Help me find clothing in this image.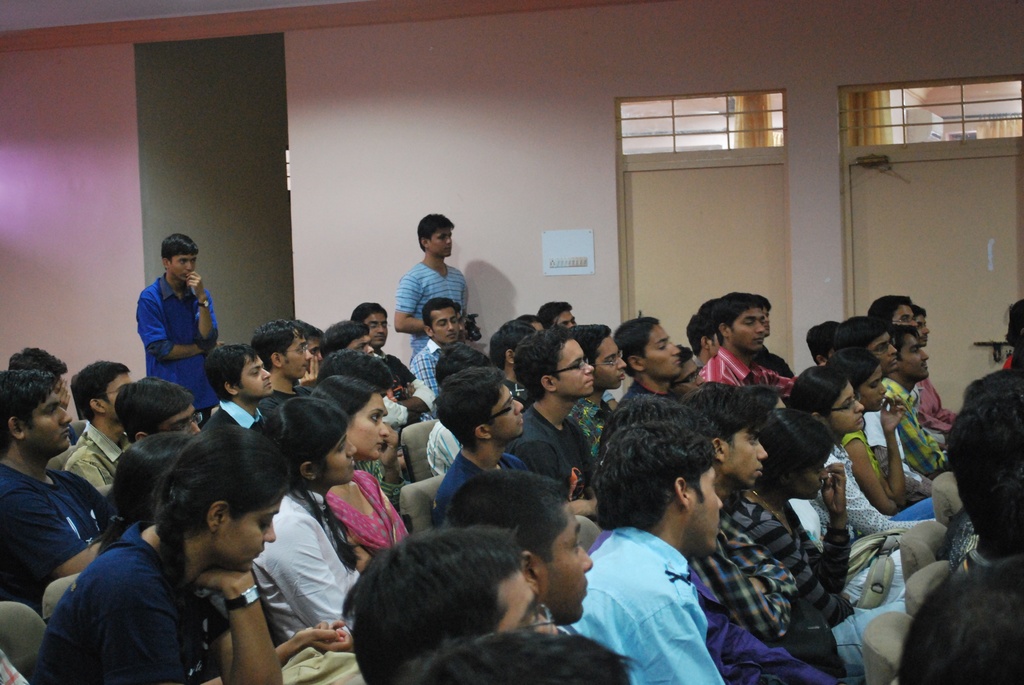
Found it: region(697, 493, 790, 650).
